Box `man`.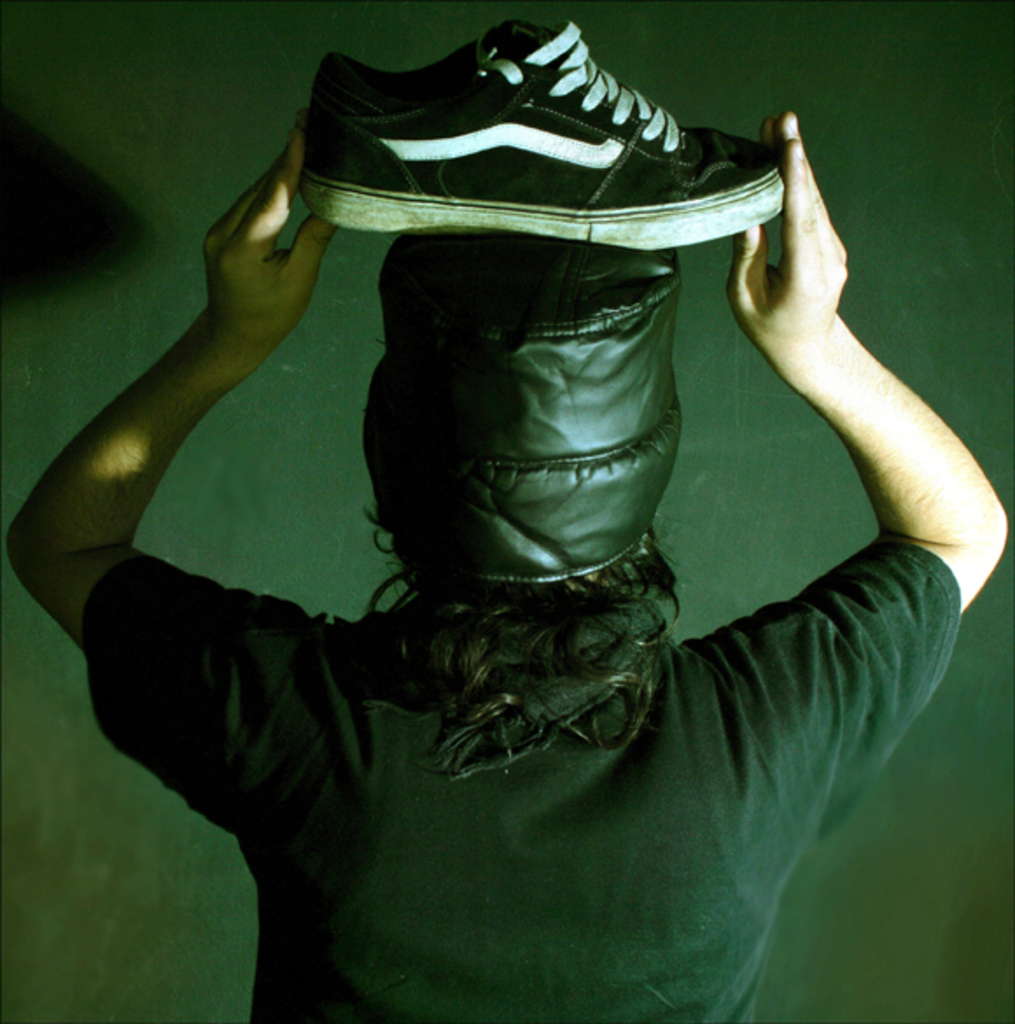
bbox=(2, 116, 1008, 1022).
